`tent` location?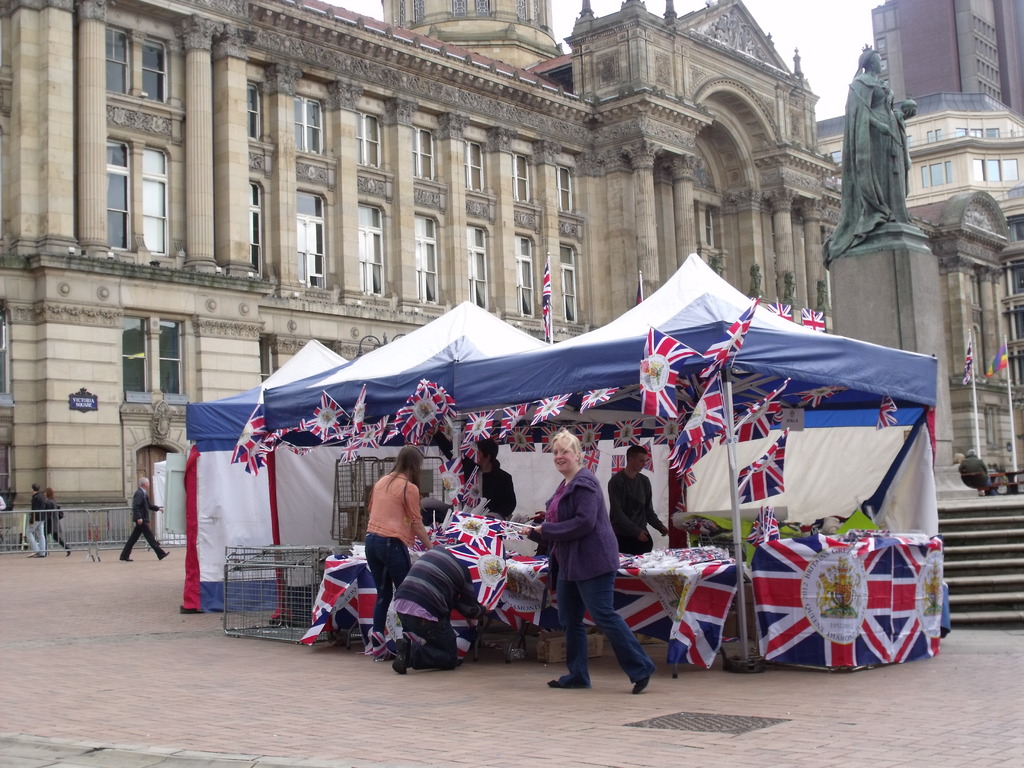
258 280 902 614
